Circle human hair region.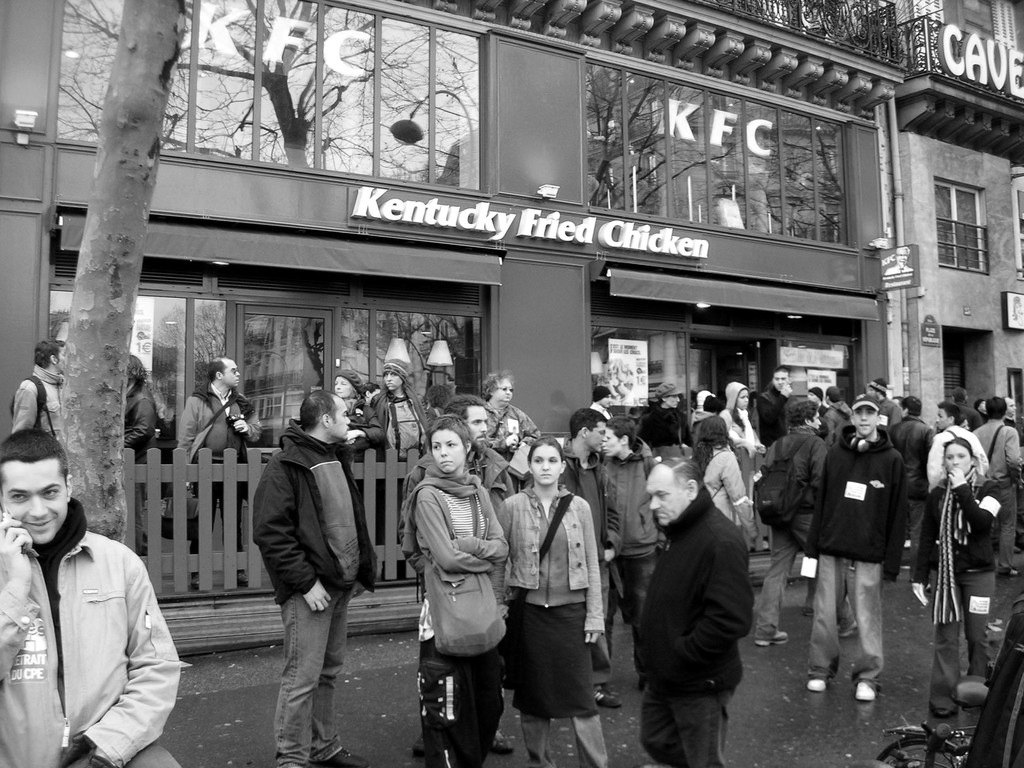
Region: 940 399 959 421.
